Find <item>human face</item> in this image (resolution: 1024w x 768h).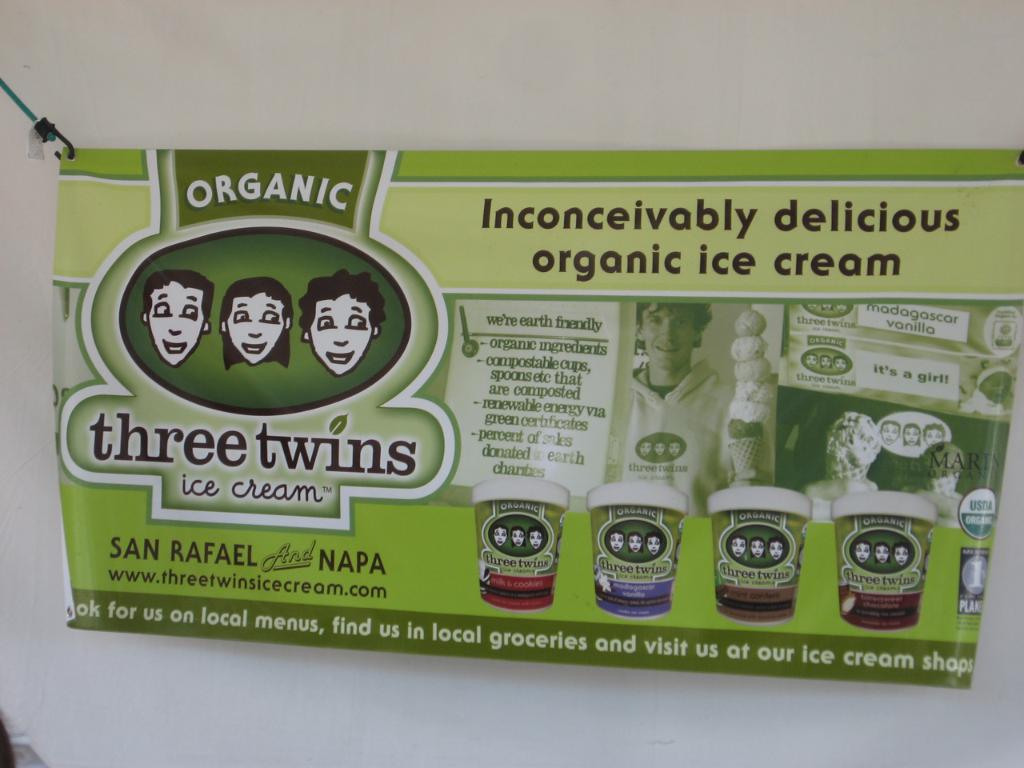
box(146, 284, 204, 364).
